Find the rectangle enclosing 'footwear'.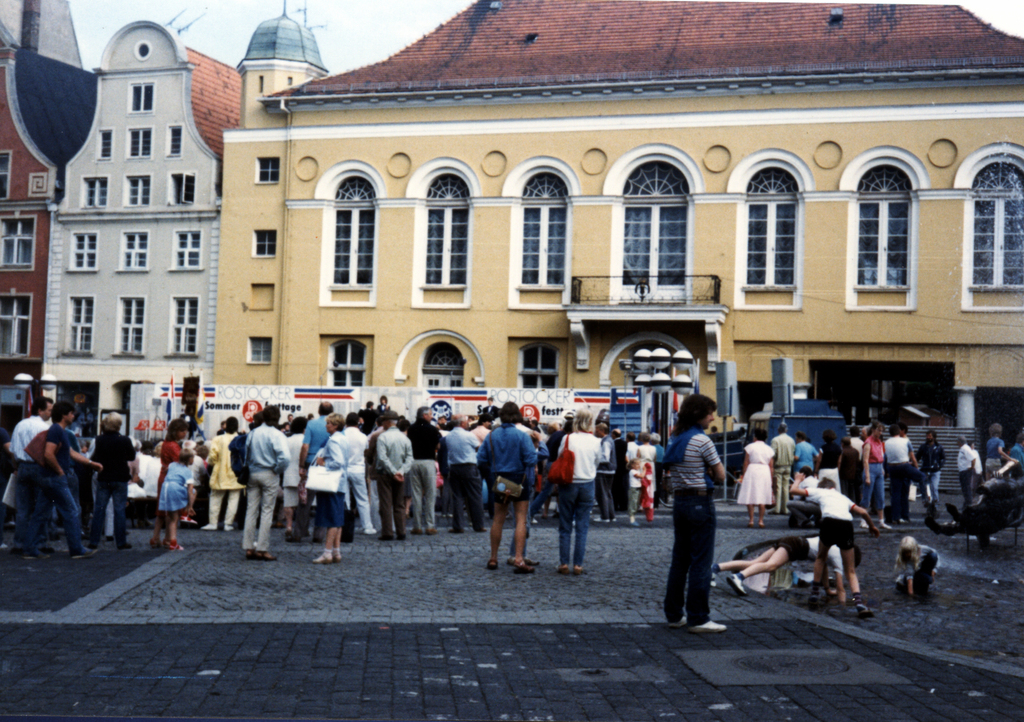
Rect(857, 520, 868, 527).
